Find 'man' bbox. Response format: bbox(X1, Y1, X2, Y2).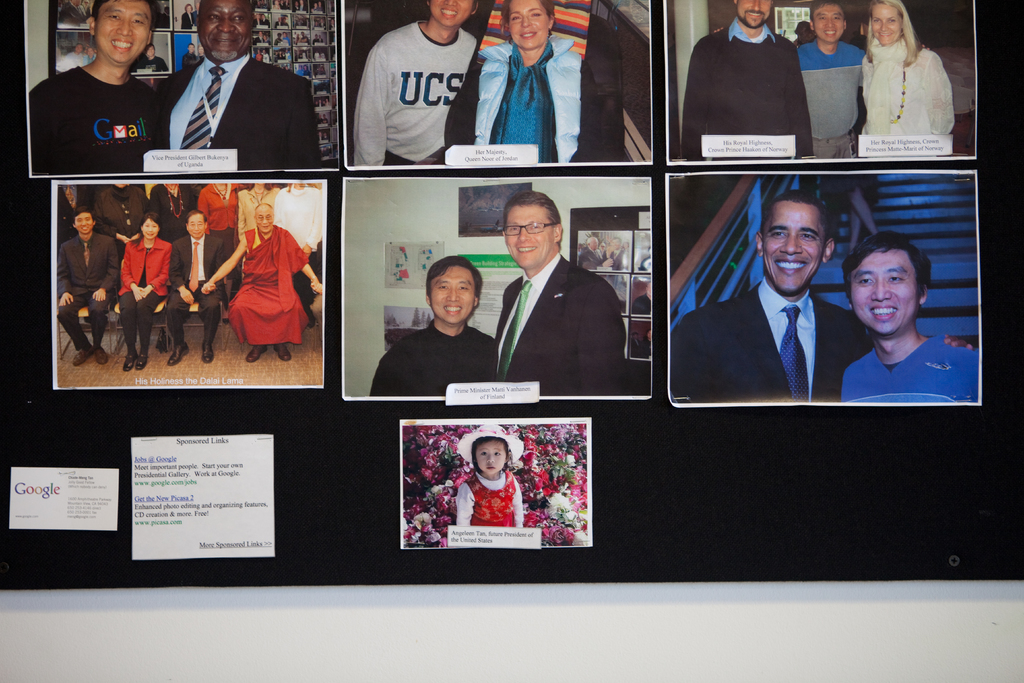
bbox(673, 186, 975, 399).
